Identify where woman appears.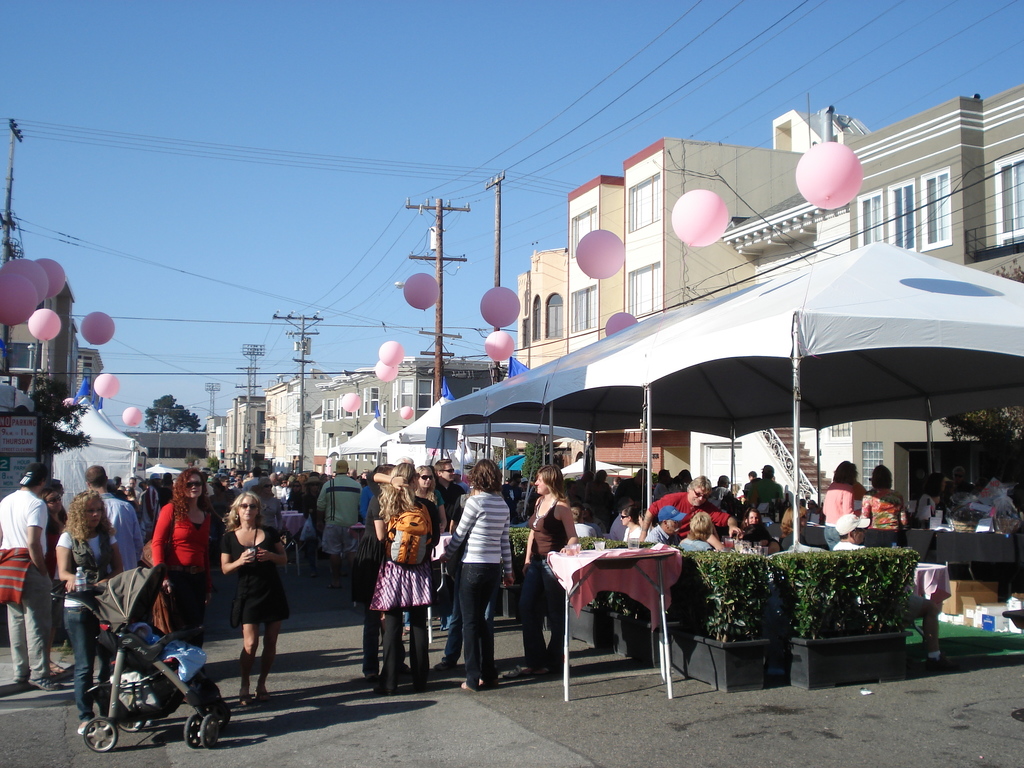
Appears at bbox=(862, 465, 908, 548).
